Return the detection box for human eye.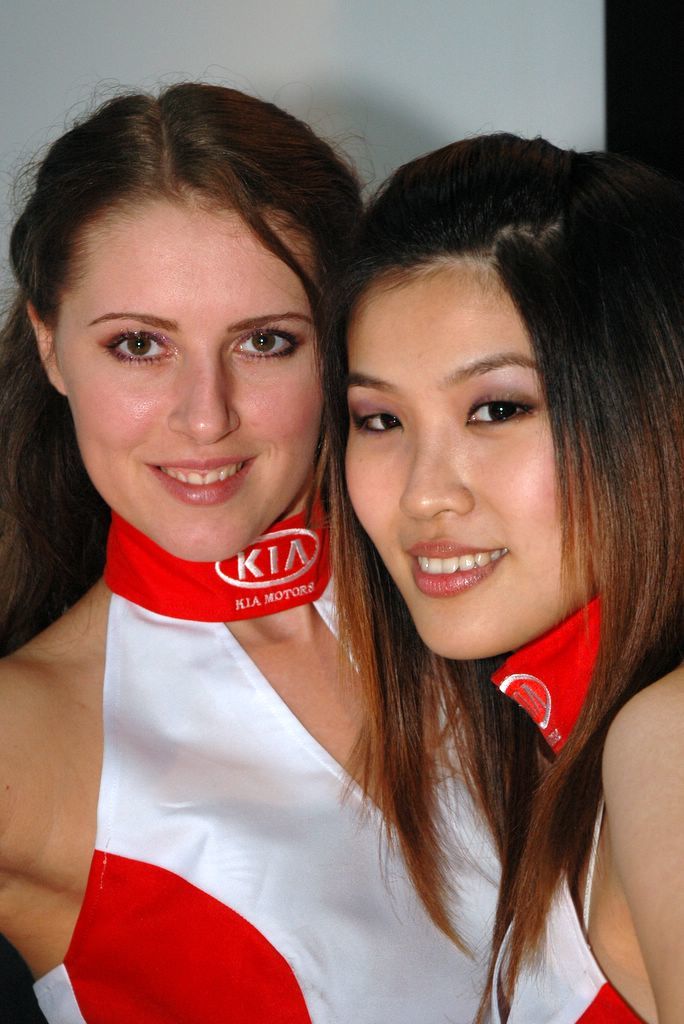
[x1=464, y1=384, x2=538, y2=433].
